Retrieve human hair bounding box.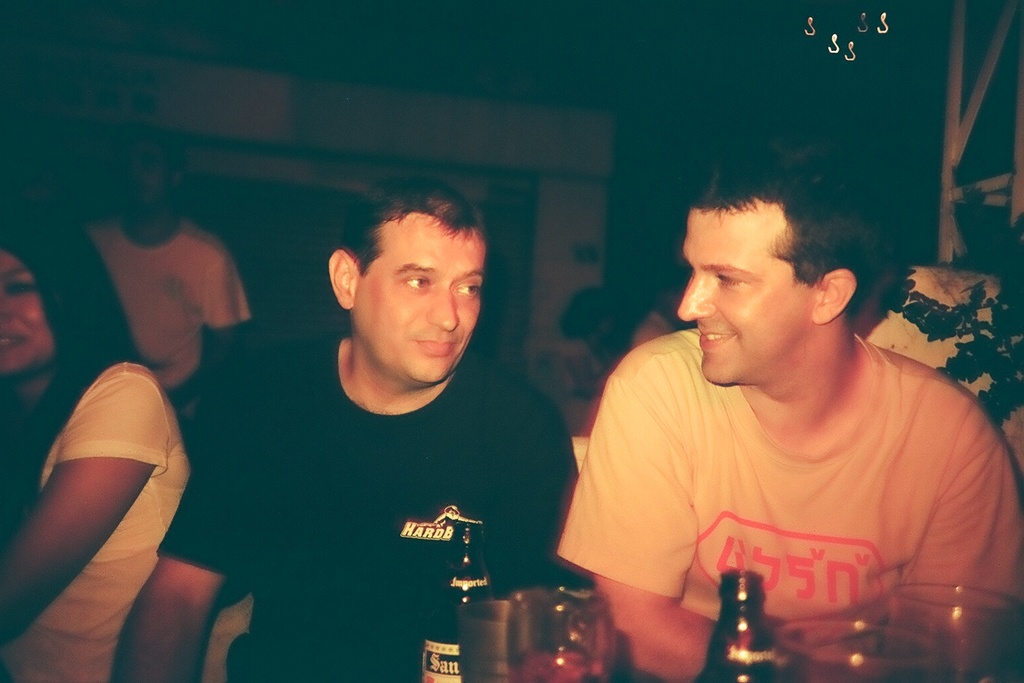
Bounding box: x1=0, y1=199, x2=144, y2=537.
